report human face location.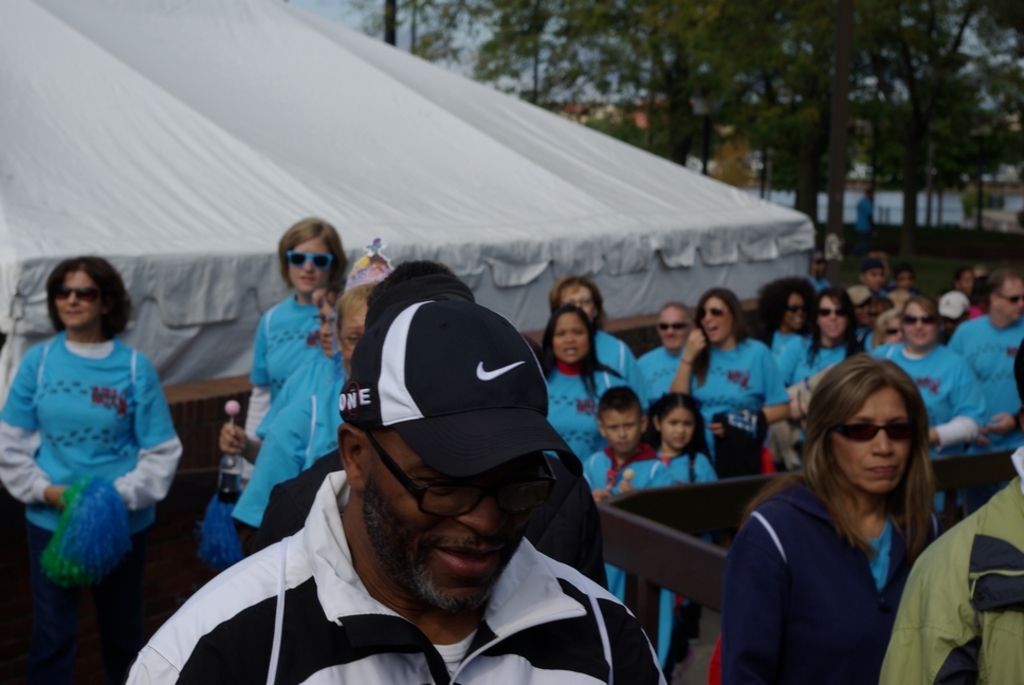
Report: [995,281,1023,325].
